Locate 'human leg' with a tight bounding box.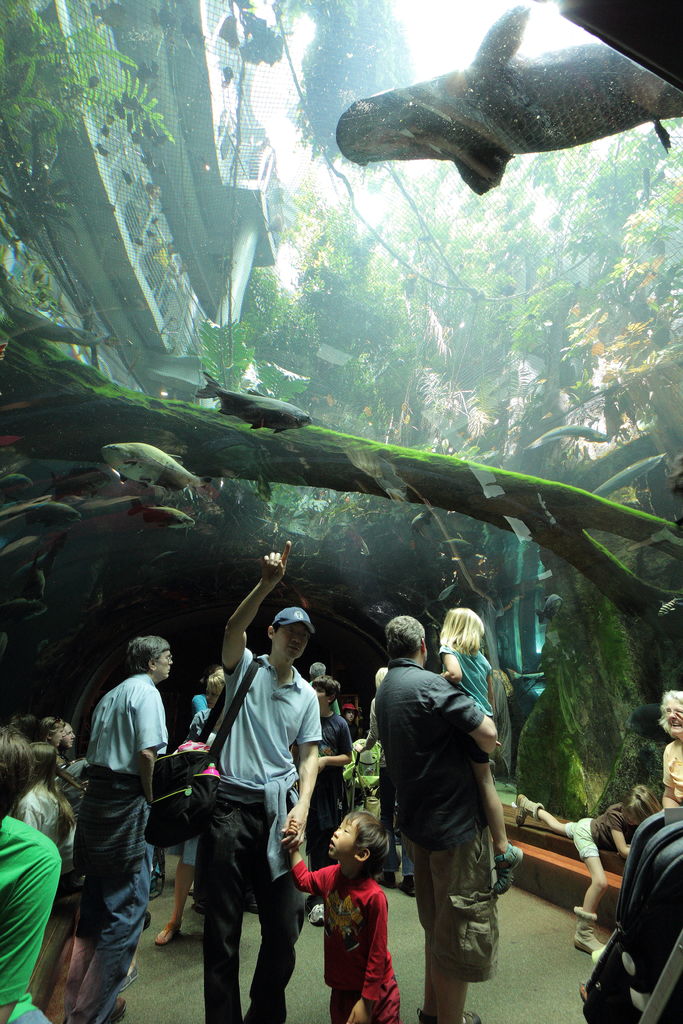
{"left": 65, "top": 834, "right": 129, "bottom": 1005}.
